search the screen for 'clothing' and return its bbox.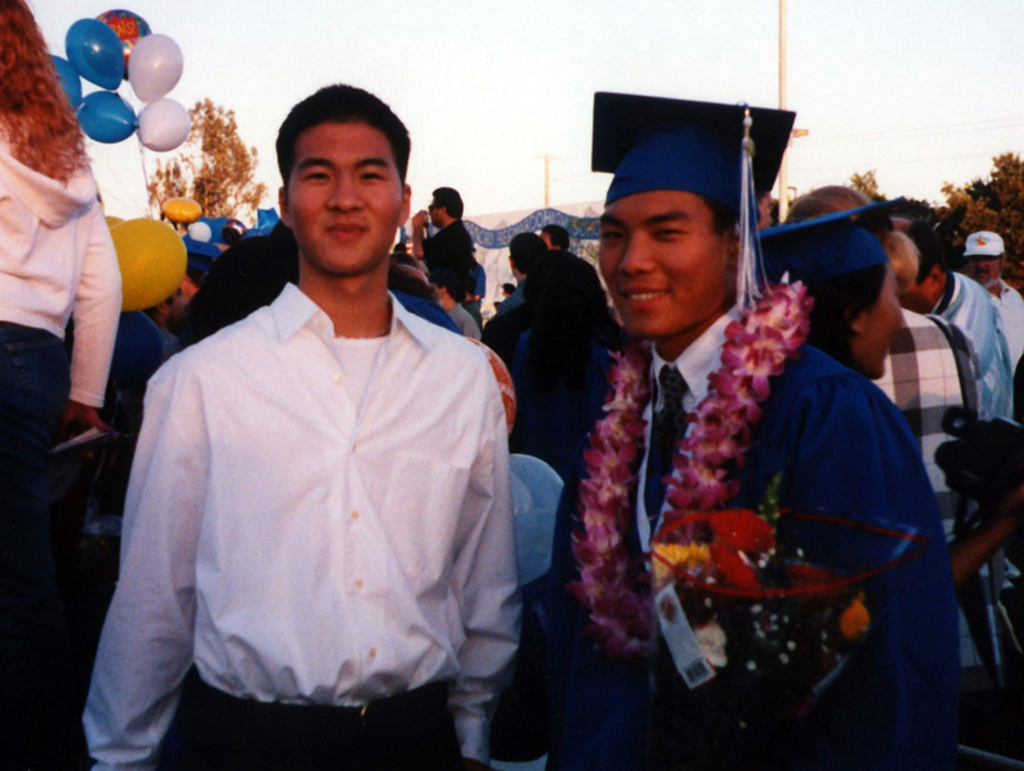
Found: pyautogui.locateOnScreen(397, 291, 460, 332).
